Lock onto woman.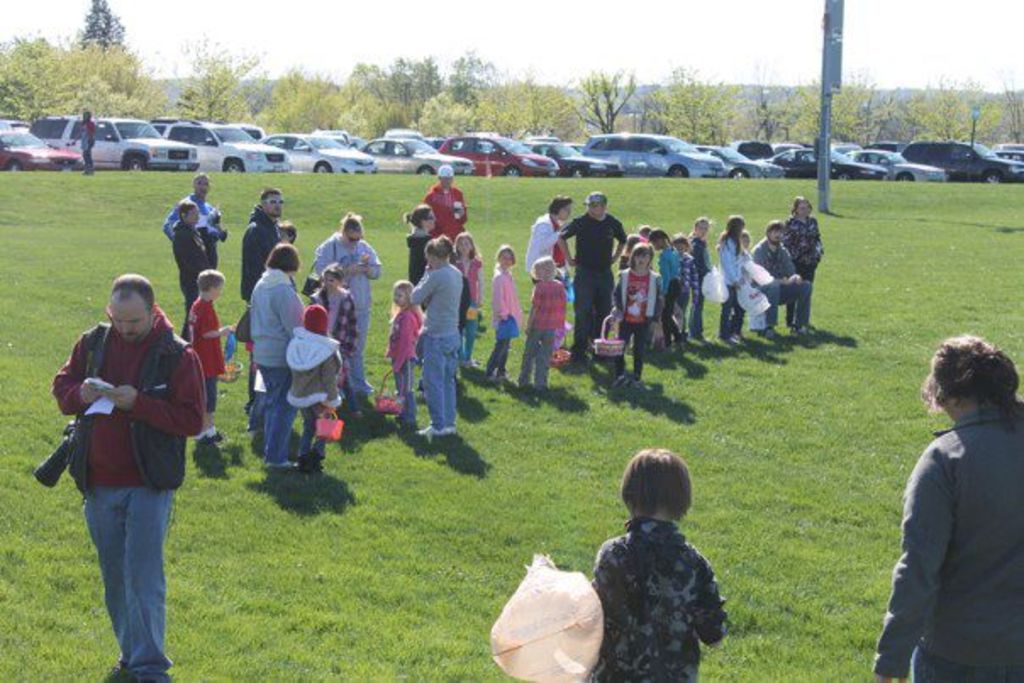
Locked: Rect(403, 234, 463, 436).
